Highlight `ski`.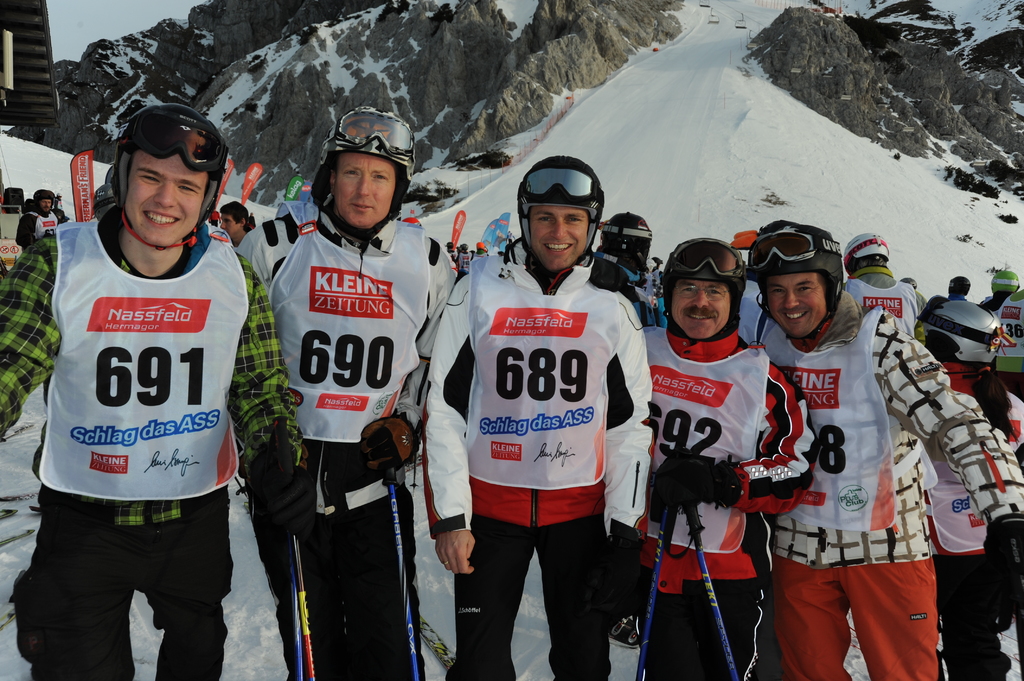
Highlighted region: [x1=0, y1=504, x2=16, y2=520].
